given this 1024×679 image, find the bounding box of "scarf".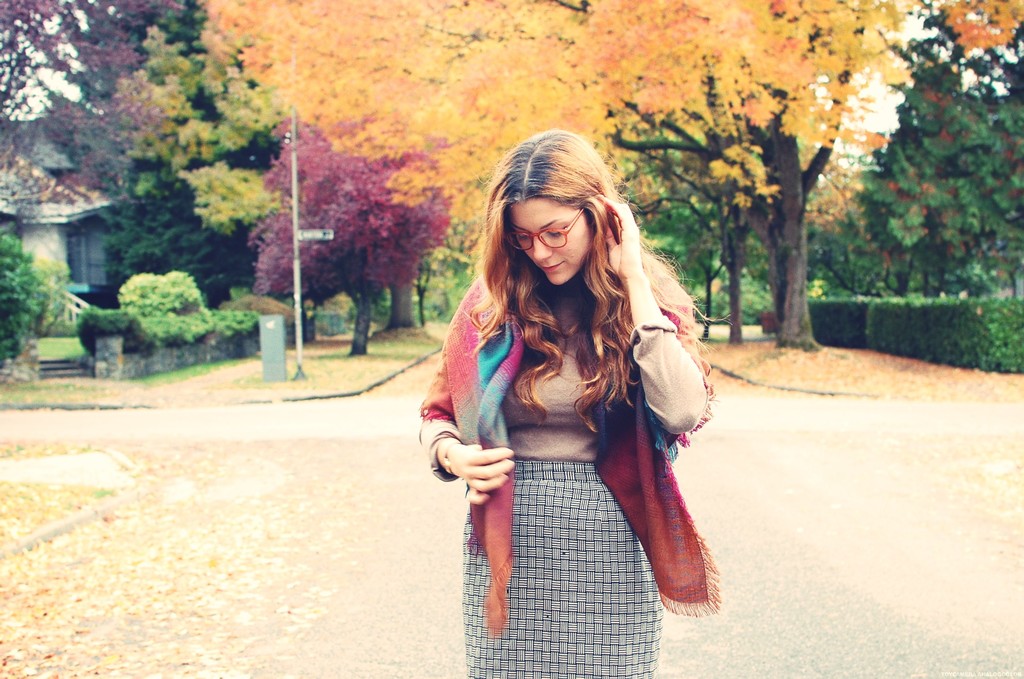
Rect(439, 270, 720, 642).
